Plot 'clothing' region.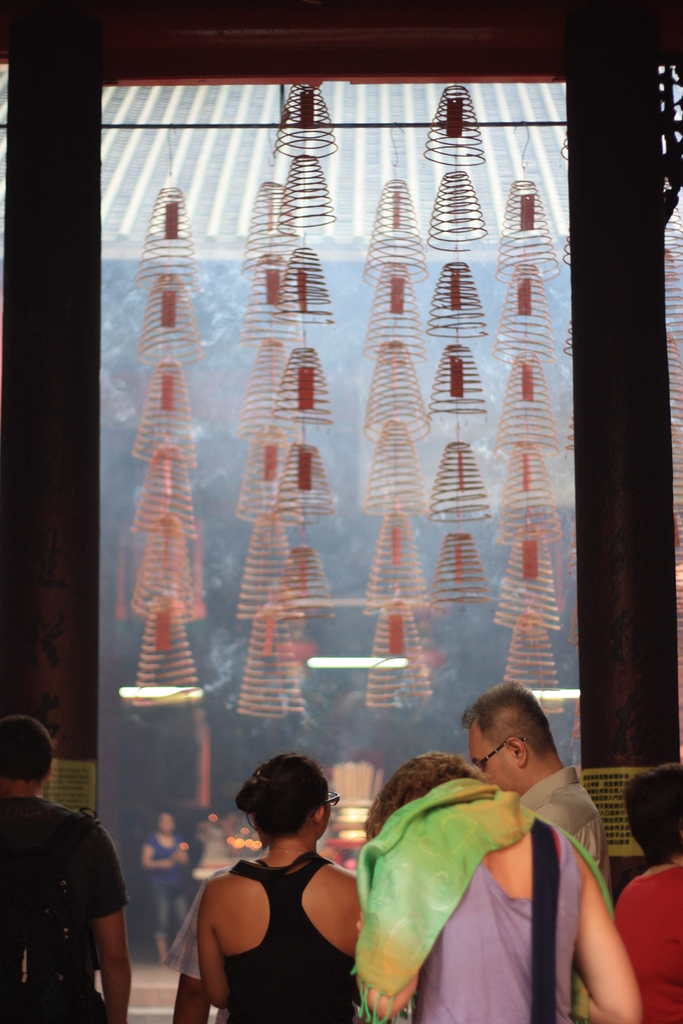
Plotted at pyautogui.locateOnScreen(615, 854, 682, 1023).
